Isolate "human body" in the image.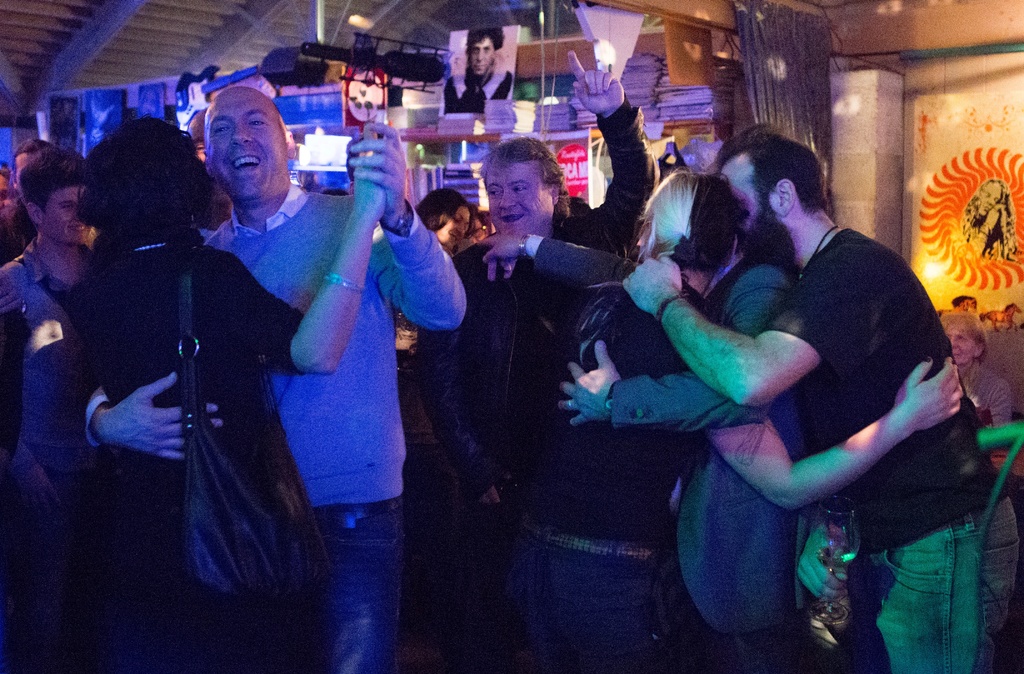
Isolated region: [408, 49, 676, 671].
